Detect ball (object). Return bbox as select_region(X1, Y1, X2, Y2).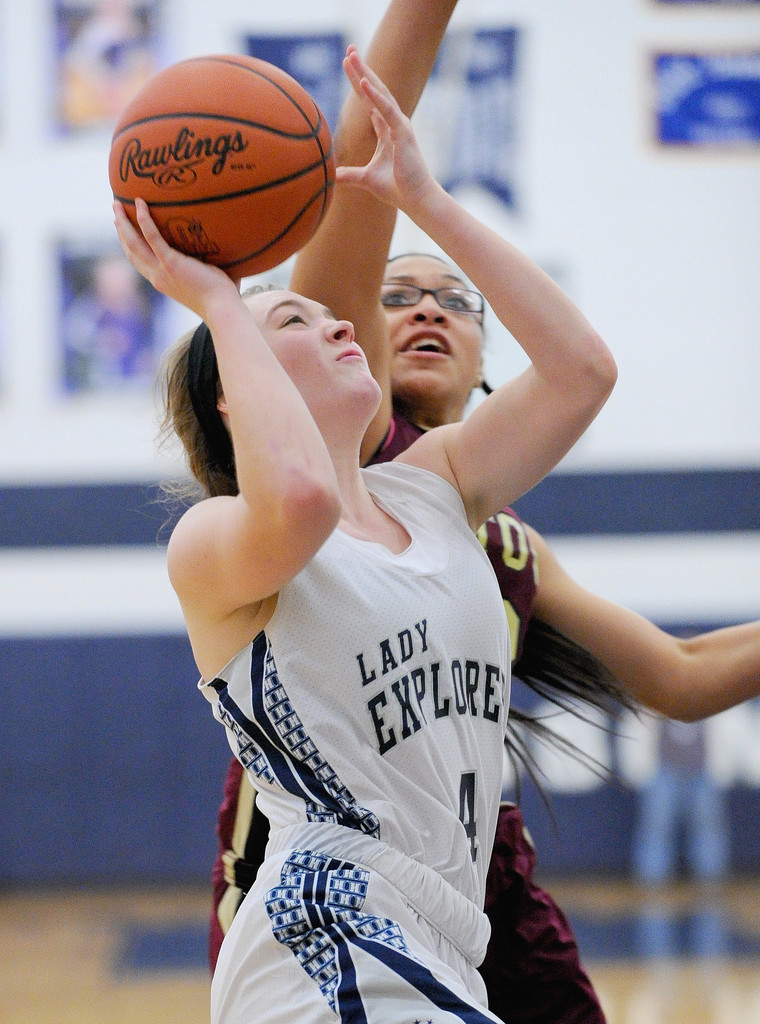
select_region(109, 54, 334, 278).
